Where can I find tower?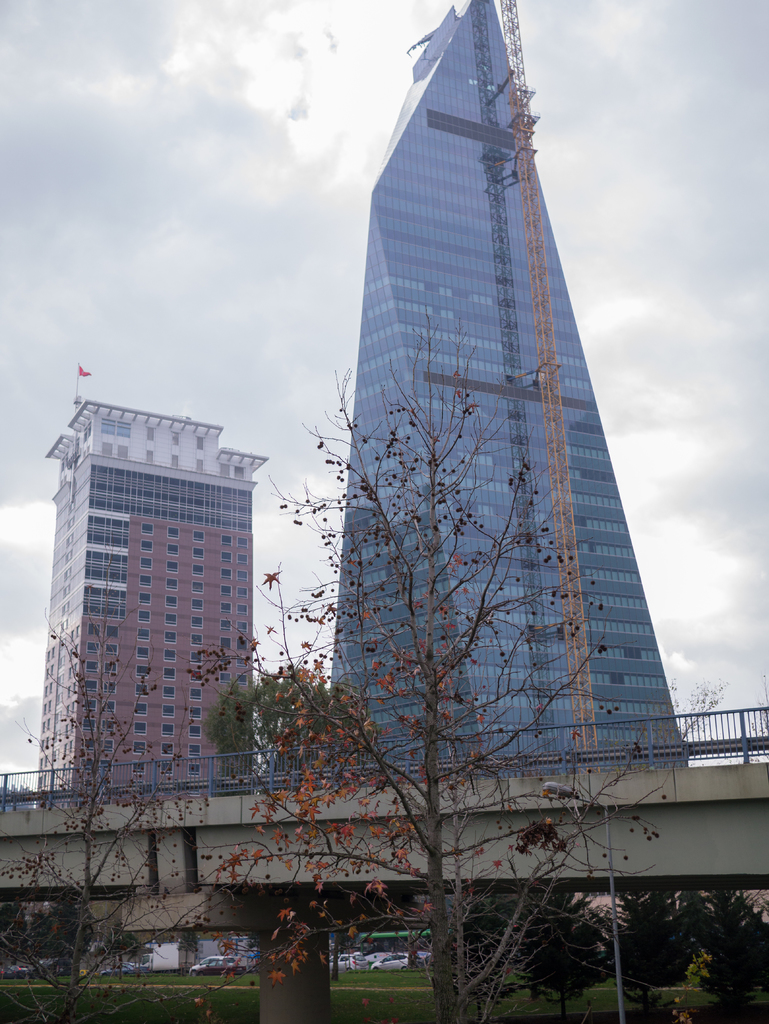
You can find it at [left=288, top=0, right=691, bottom=927].
